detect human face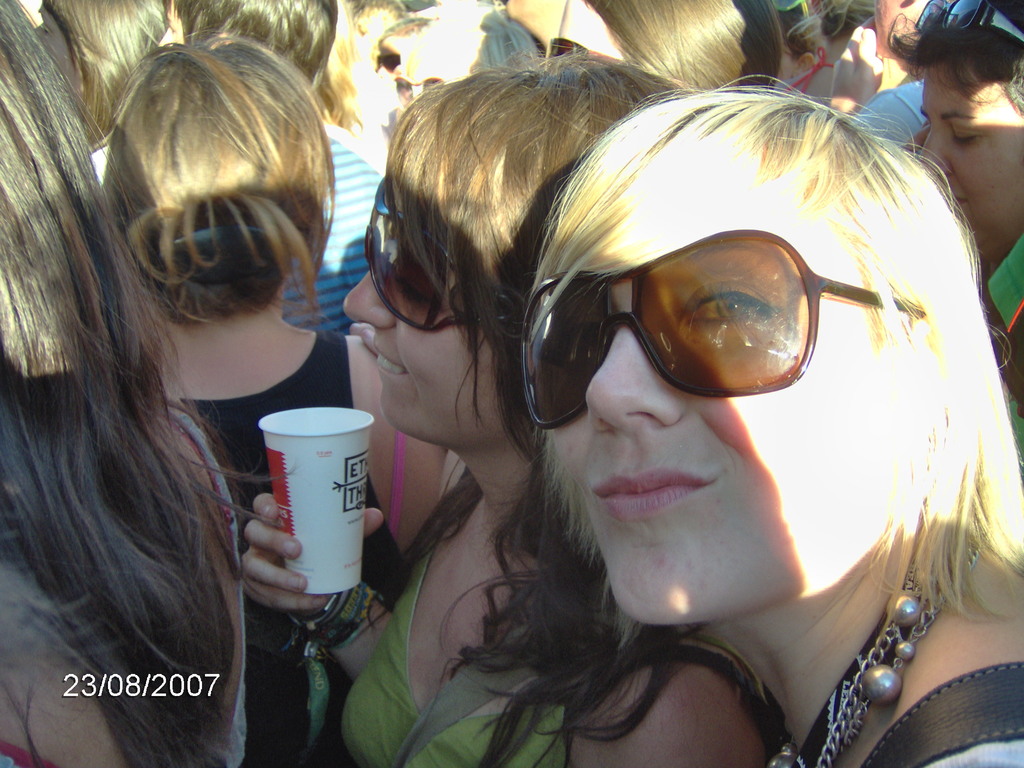
pyautogui.locateOnScreen(559, 0, 622, 58)
